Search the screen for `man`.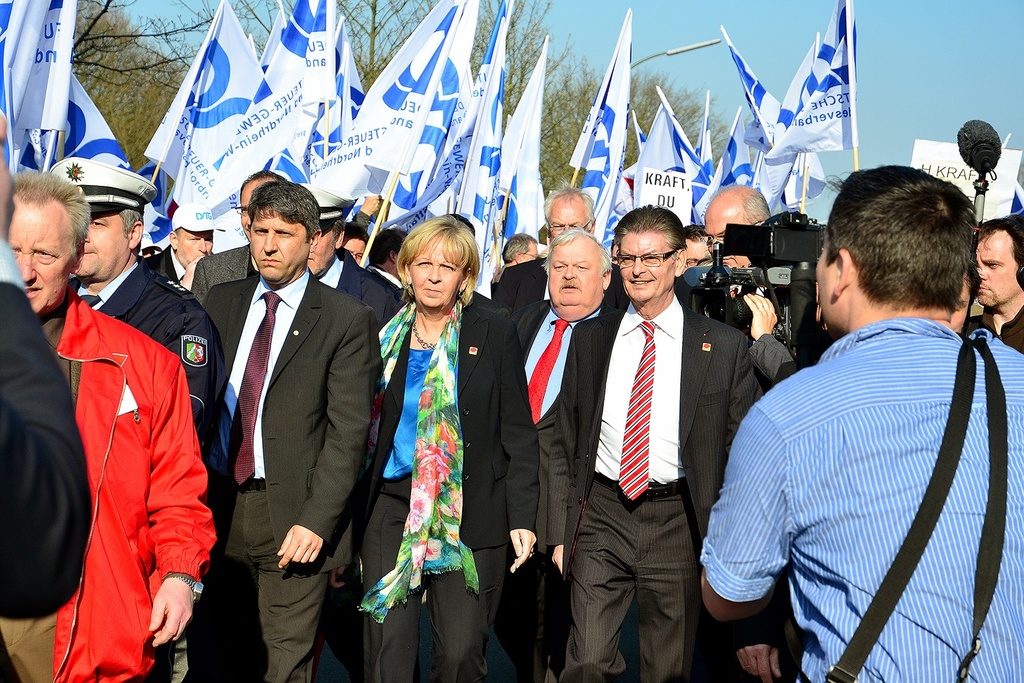
Found at (703,183,768,273).
